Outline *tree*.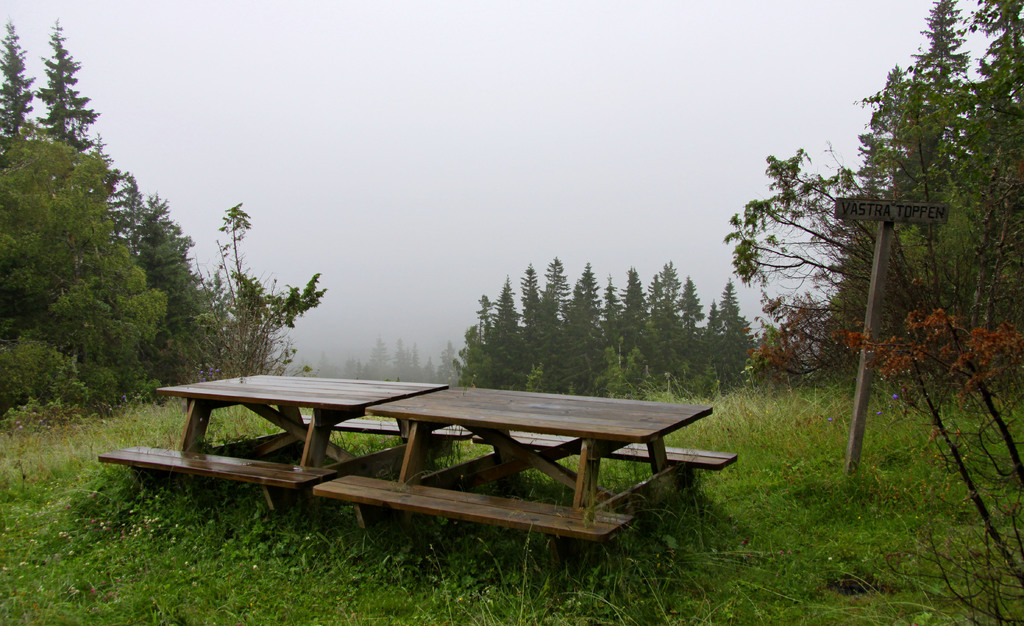
Outline: (x1=18, y1=31, x2=86, y2=159).
